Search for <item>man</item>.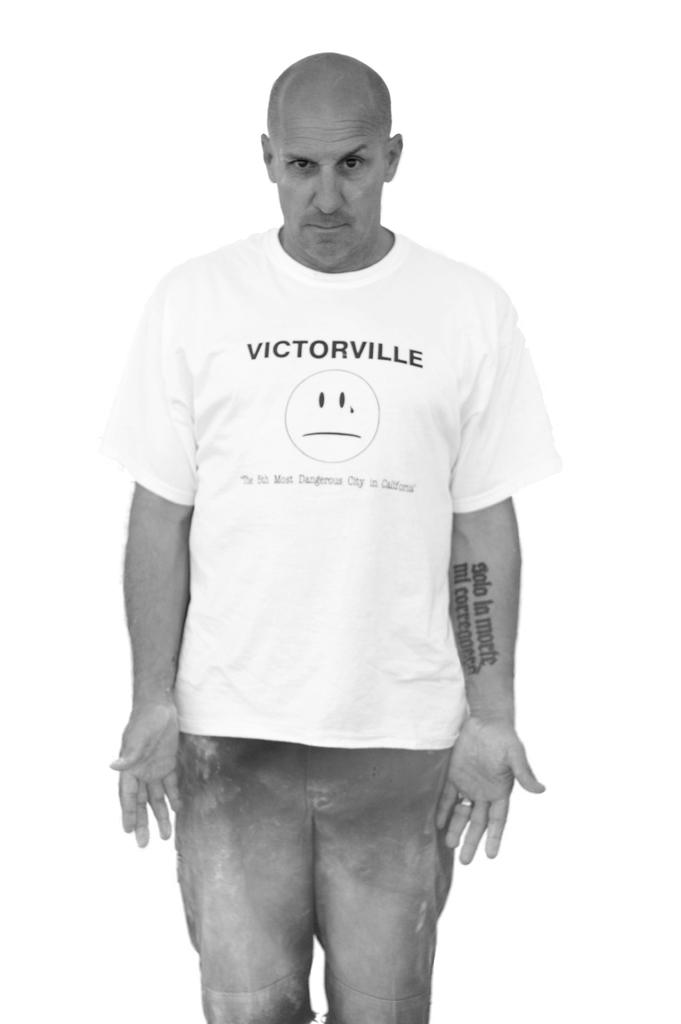
Found at {"x1": 98, "y1": 22, "x2": 575, "y2": 1023}.
